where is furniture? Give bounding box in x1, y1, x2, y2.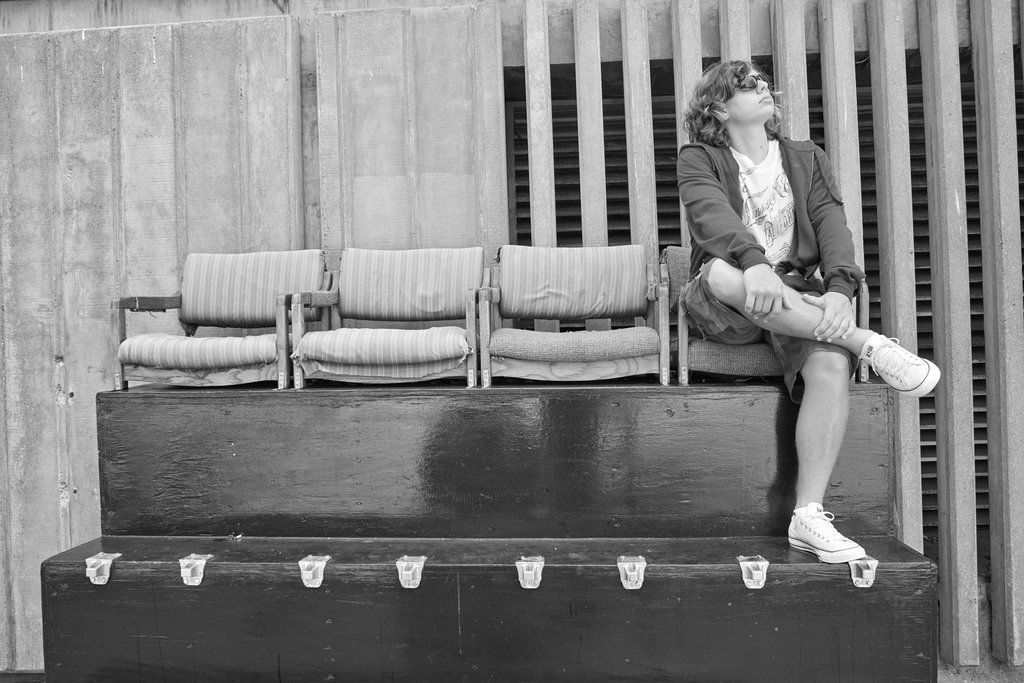
477, 244, 671, 389.
